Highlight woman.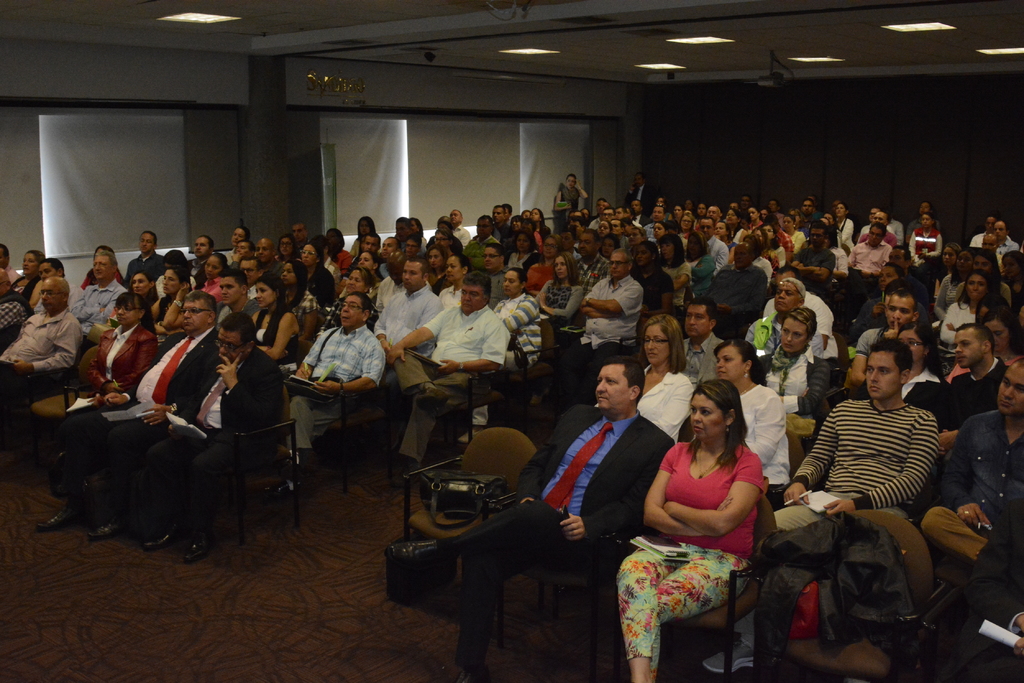
Highlighted region: (left=529, top=205, right=551, bottom=238).
